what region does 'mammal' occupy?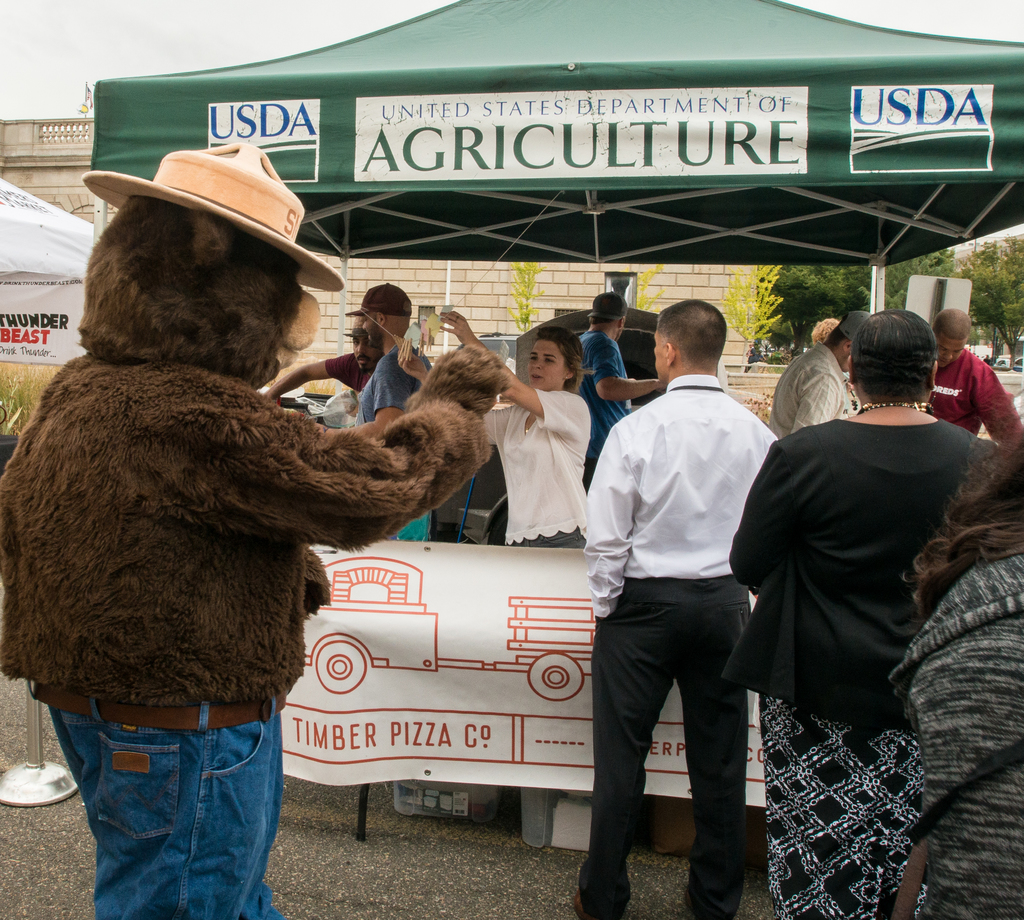
[769, 306, 874, 439].
